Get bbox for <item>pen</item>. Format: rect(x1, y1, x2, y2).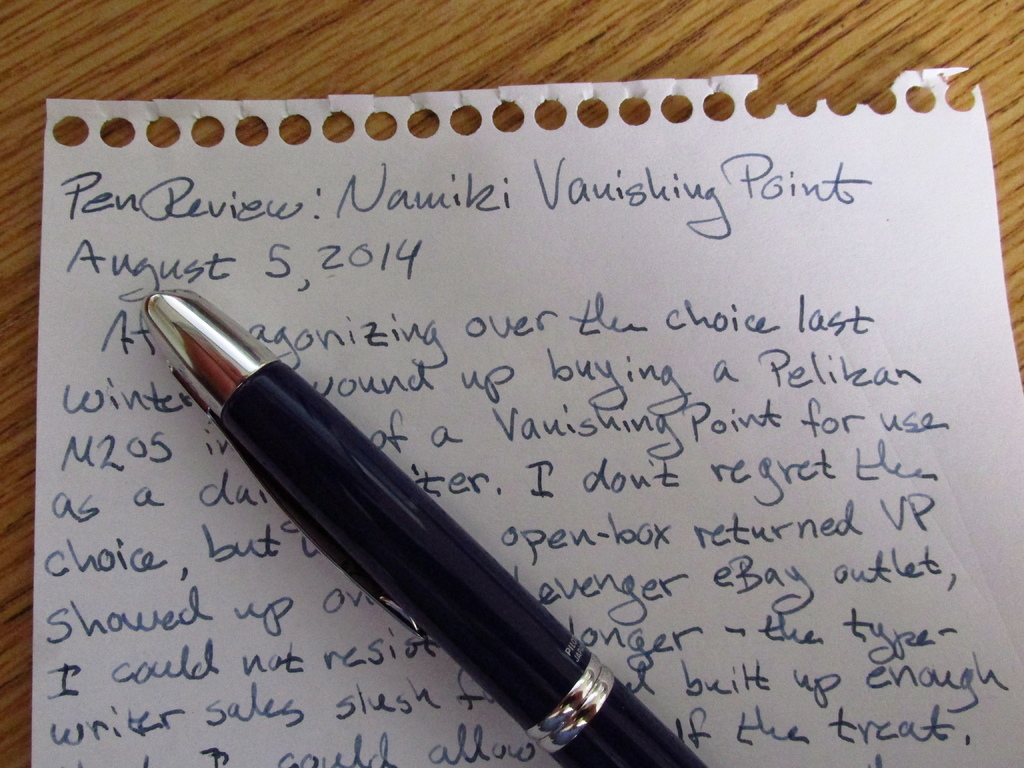
rect(133, 284, 702, 767).
